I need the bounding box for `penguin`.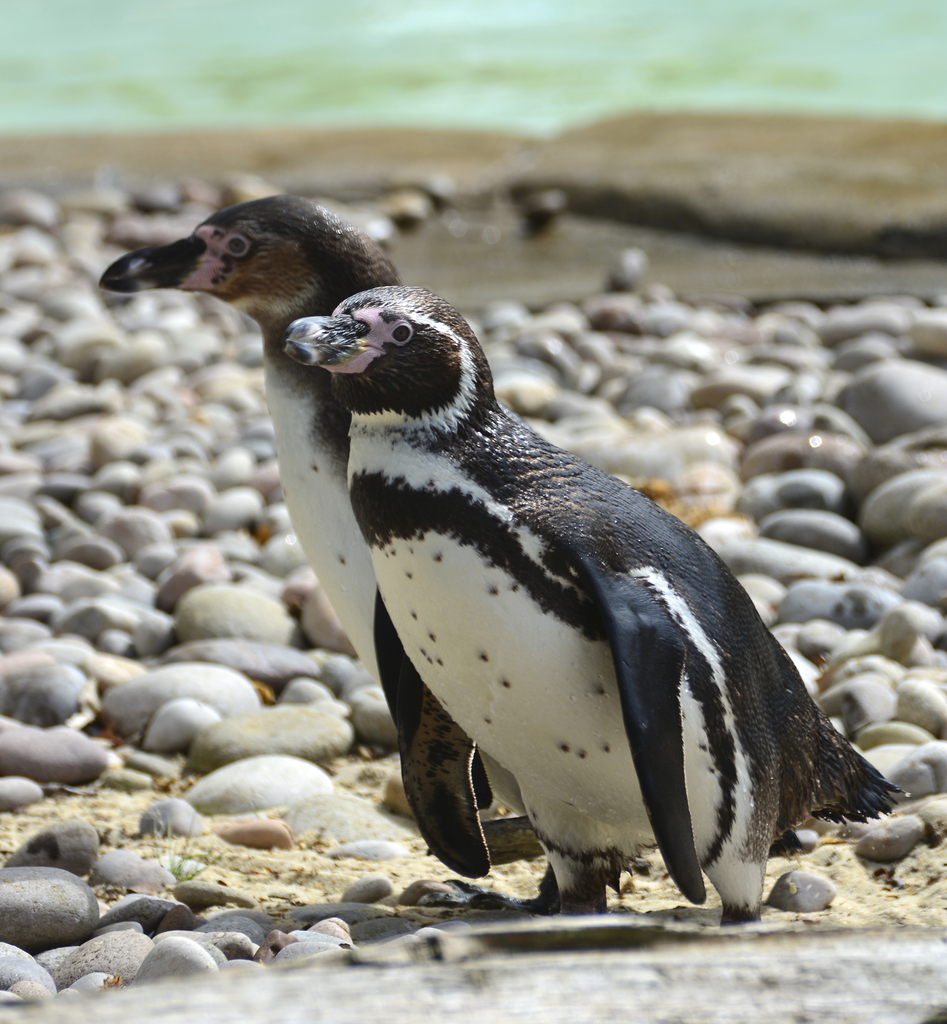
Here it is: <region>283, 284, 907, 909</region>.
